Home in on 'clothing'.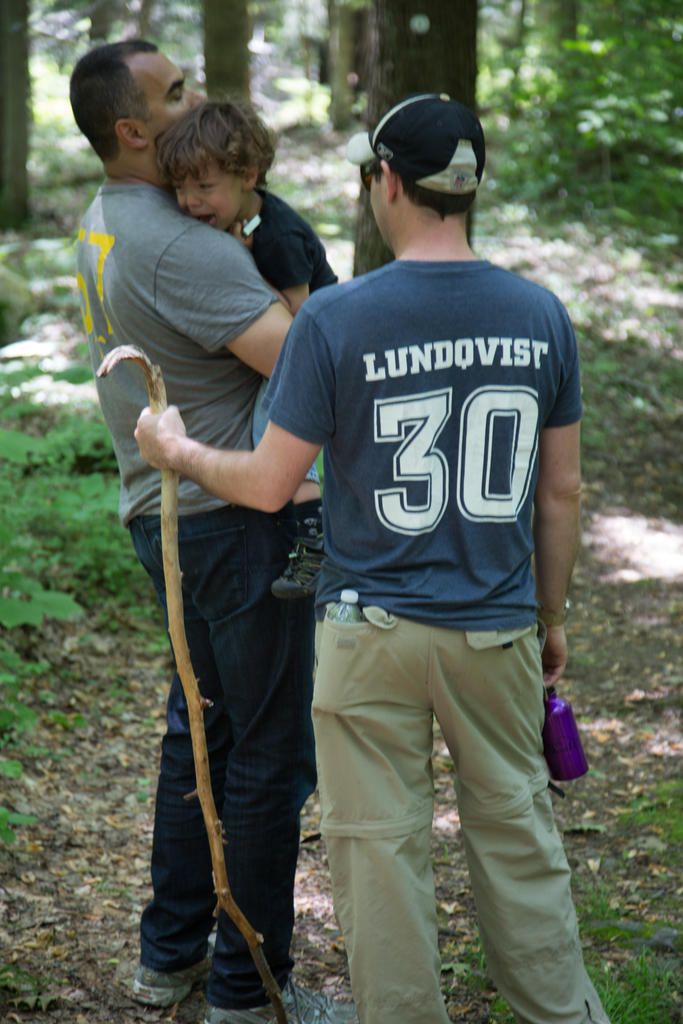
Homed in at region(239, 183, 337, 290).
